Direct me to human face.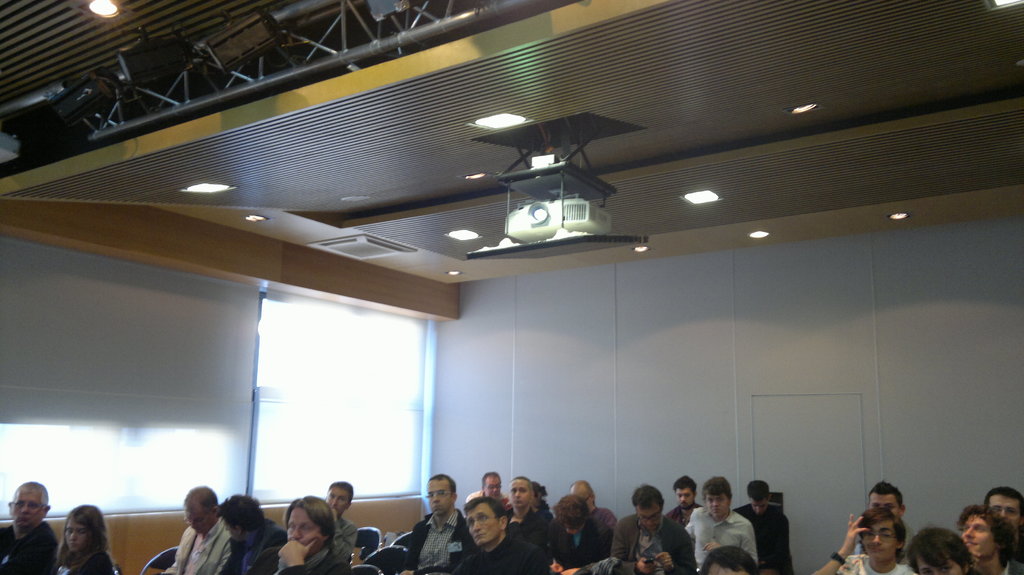
Direction: {"x1": 182, "y1": 503, "x2": 216, "y2": 535}.
